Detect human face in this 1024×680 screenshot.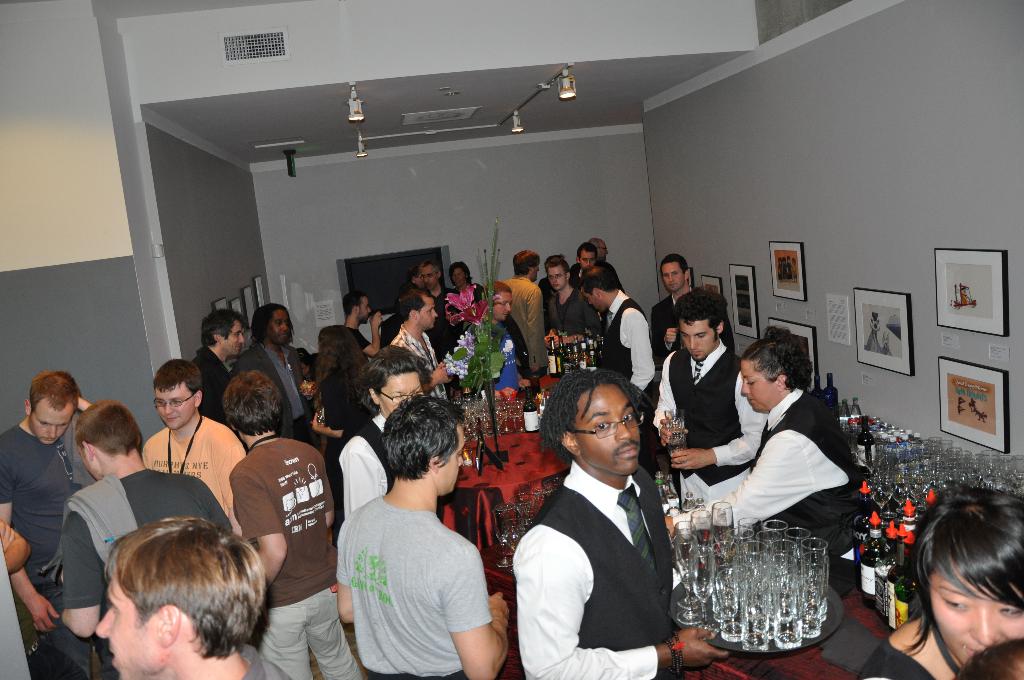
Detection: (left=417, top=265, right=438, bottom=294).
